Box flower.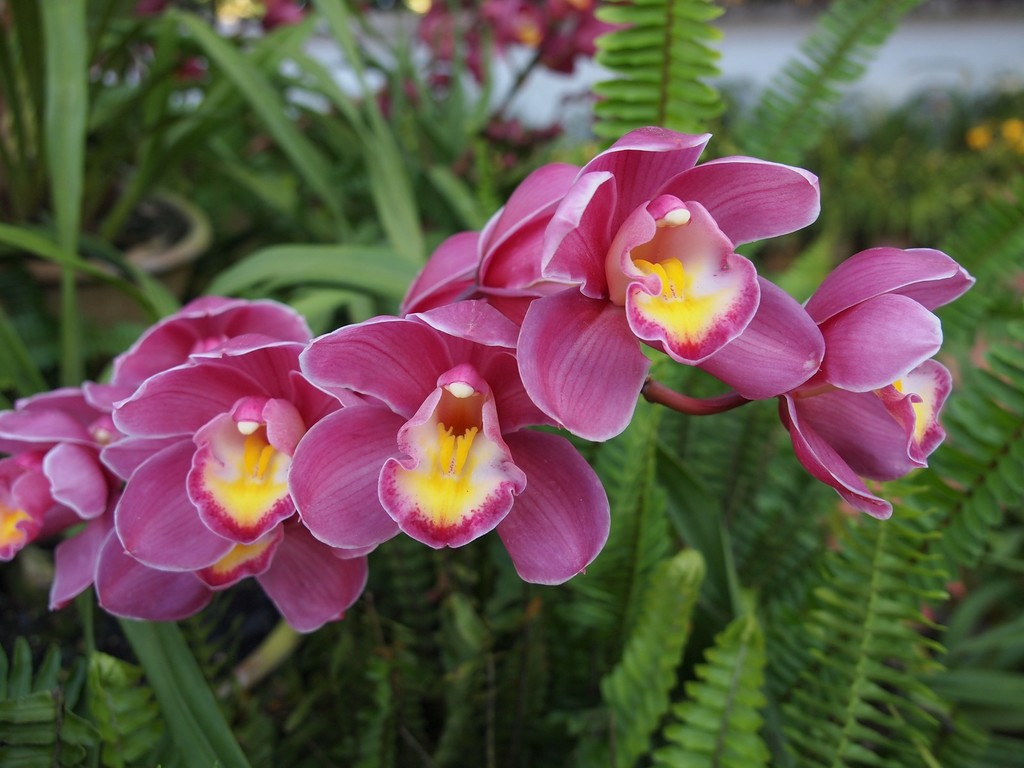
<region>966, 126, 991, 148</region>.
